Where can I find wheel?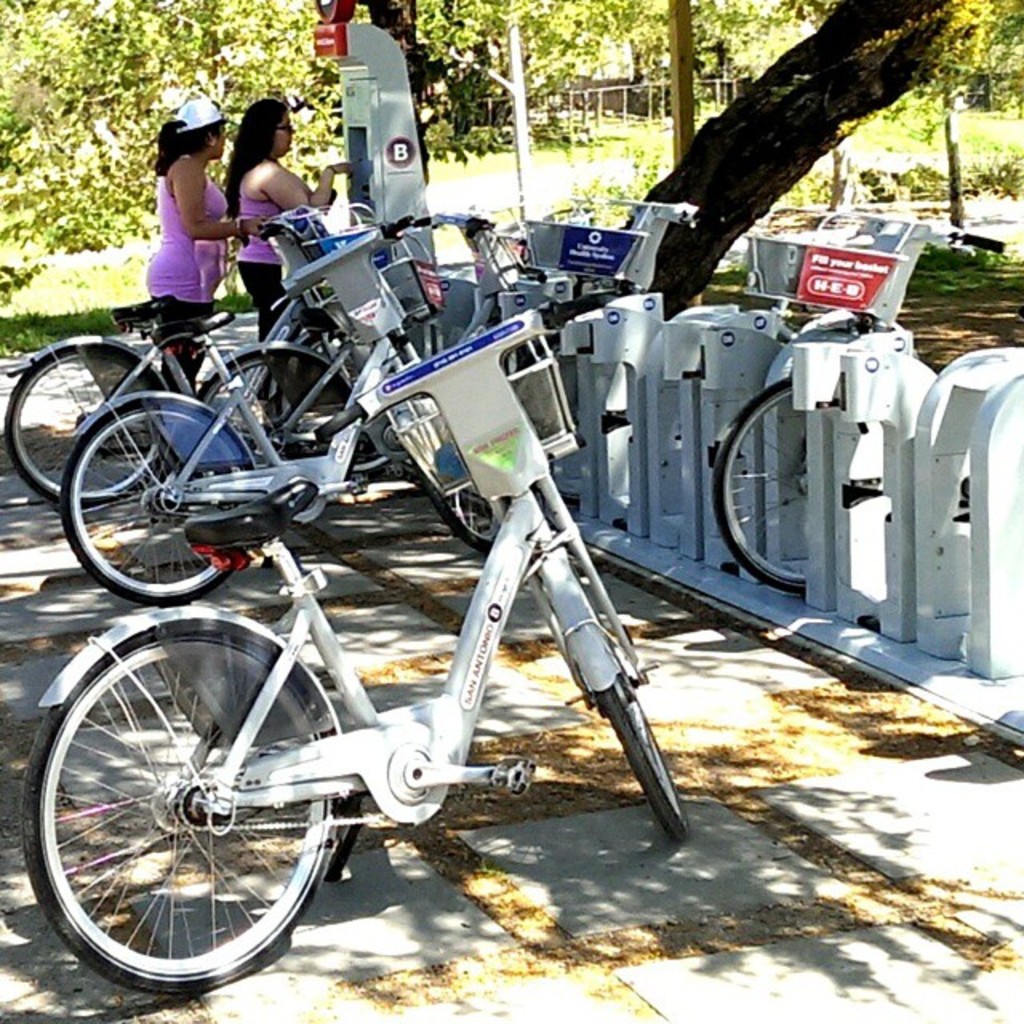
You can find it at [x1=200, y1=336, x2=352, y2=475].
